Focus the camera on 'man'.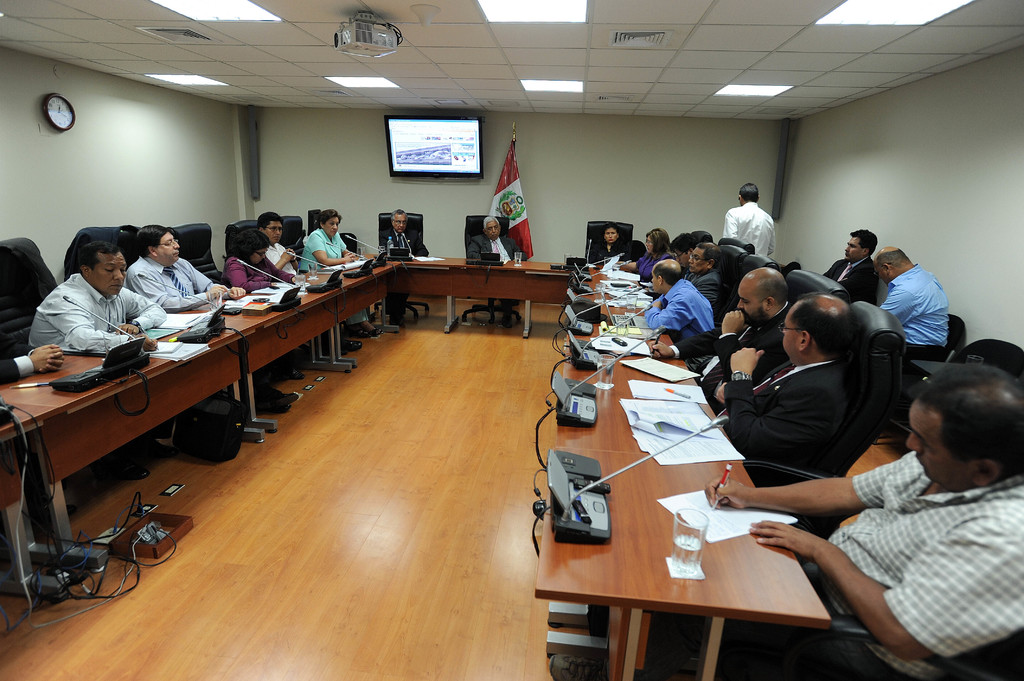
Focus region: box(708, 365, 1023, 680).
